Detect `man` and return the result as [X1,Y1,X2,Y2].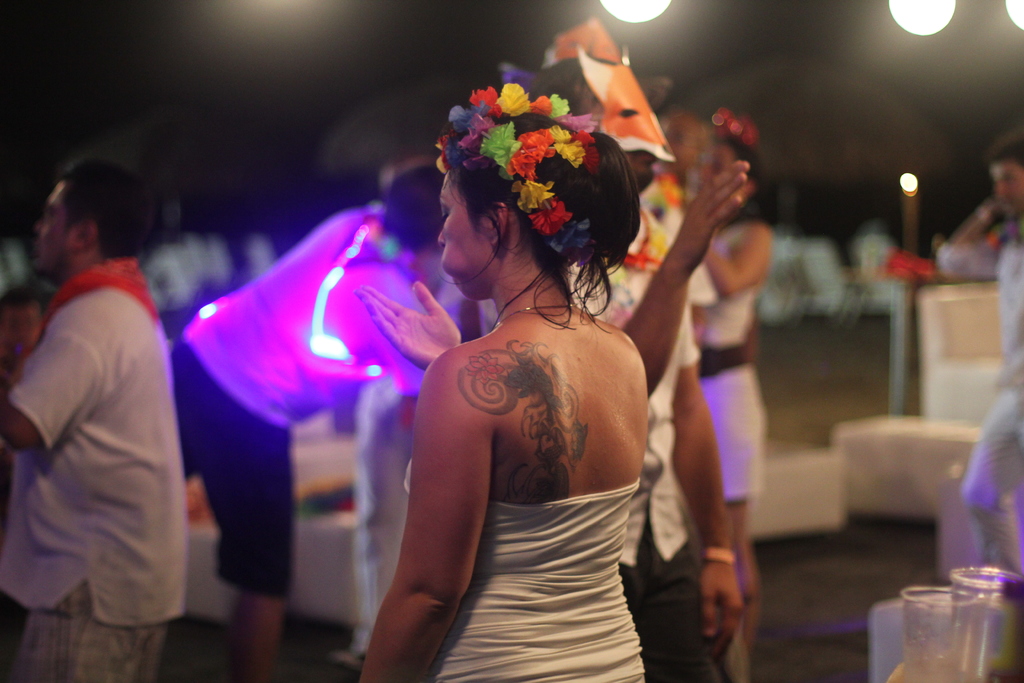
[172,159,444,682].
